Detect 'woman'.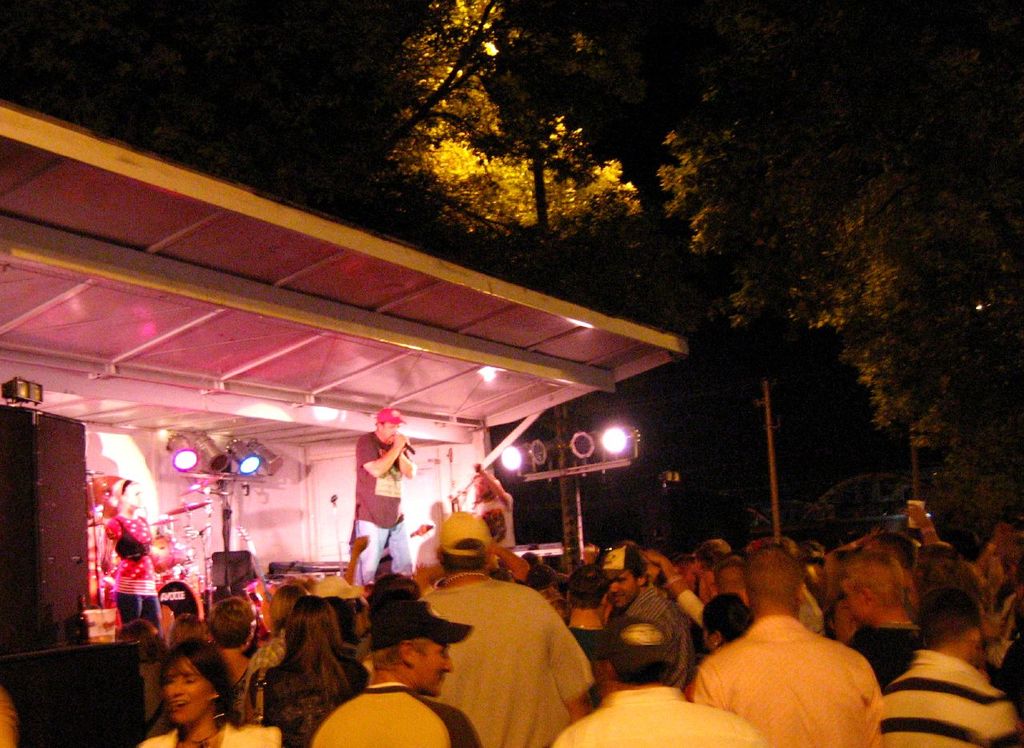
Detected at BBox(96, 479, 182, 633).
